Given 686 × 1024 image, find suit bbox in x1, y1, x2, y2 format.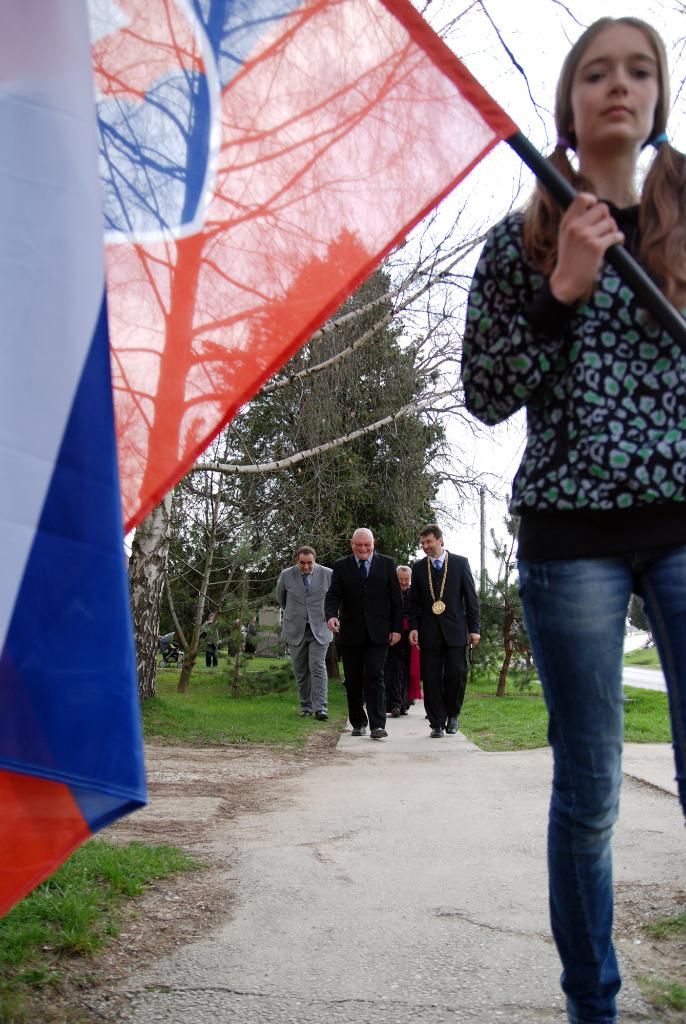
327, 554, 409, 729.
